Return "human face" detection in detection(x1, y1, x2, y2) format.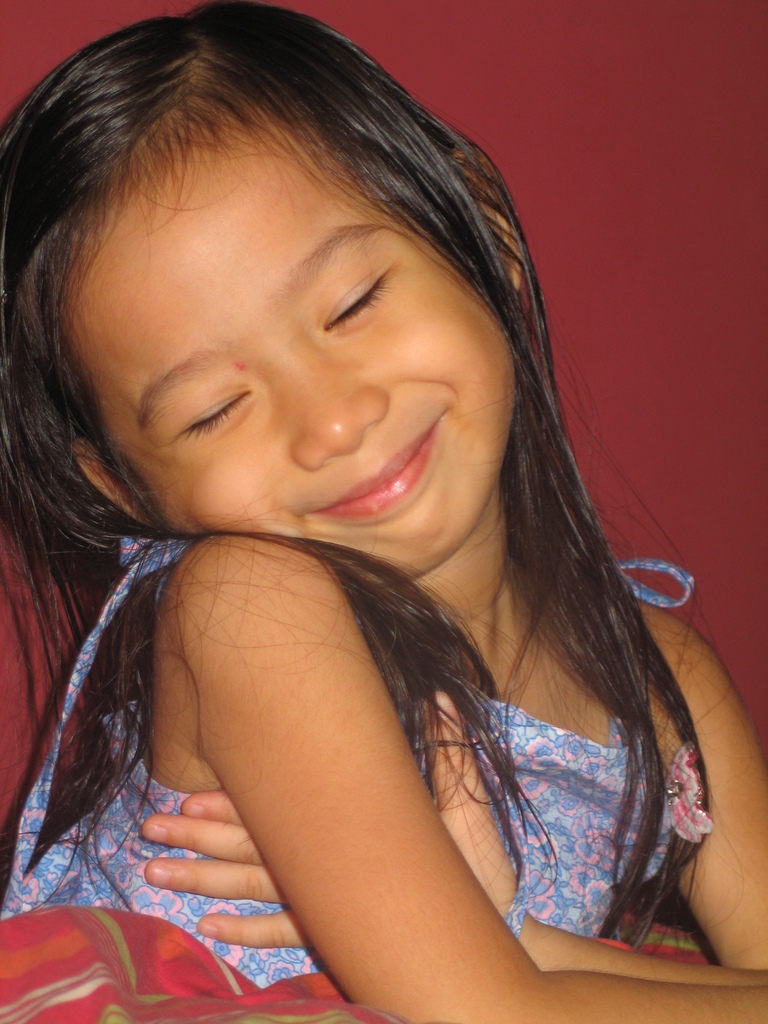
detection(34, 100, 529, 607).
